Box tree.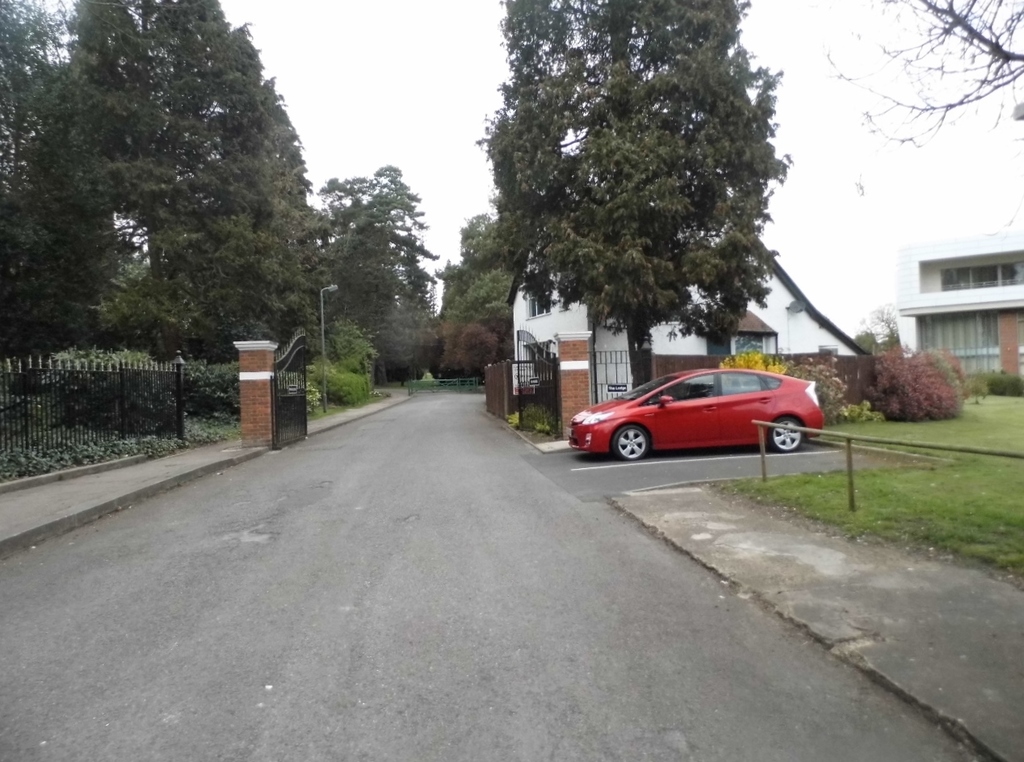
472,0,782,398.
